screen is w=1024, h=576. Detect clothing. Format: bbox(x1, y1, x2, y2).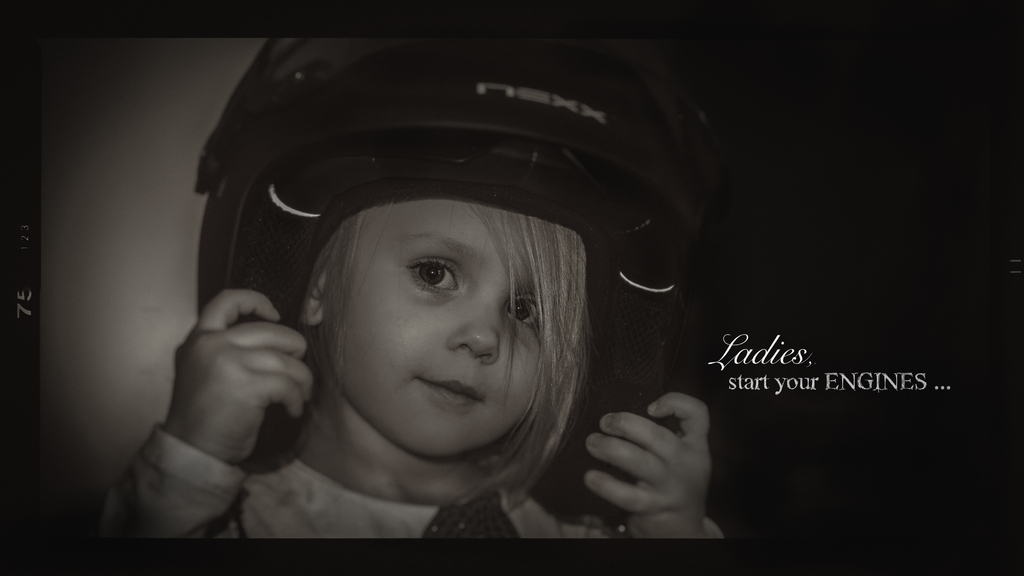
bbox(84, 422, 733, 547).
